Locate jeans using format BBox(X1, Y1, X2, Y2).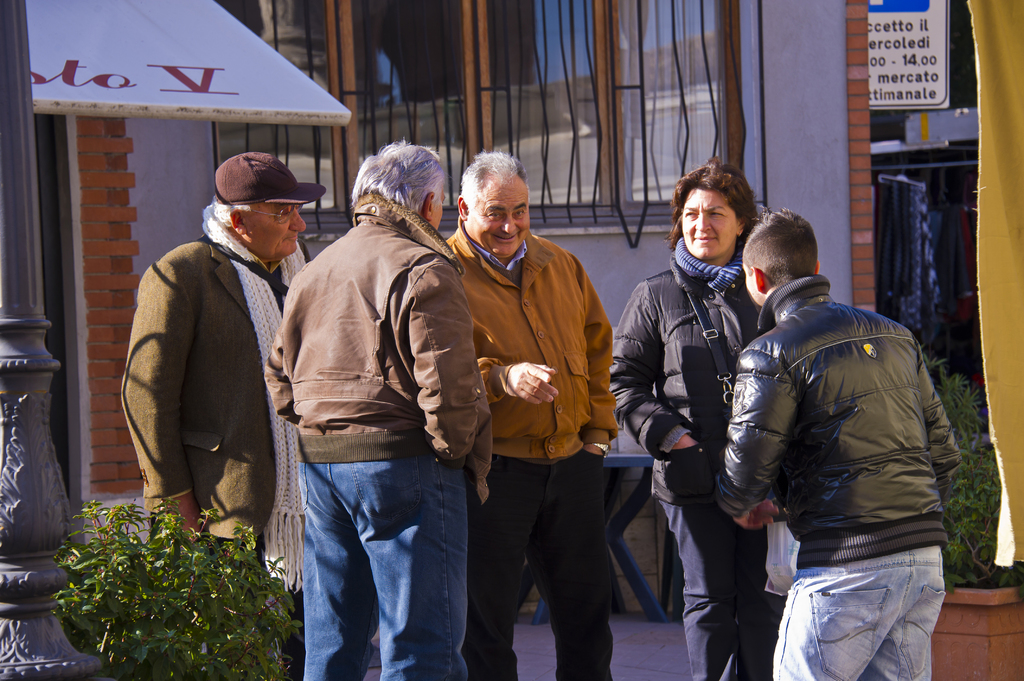
BBox(664, 499, 774, 678).
